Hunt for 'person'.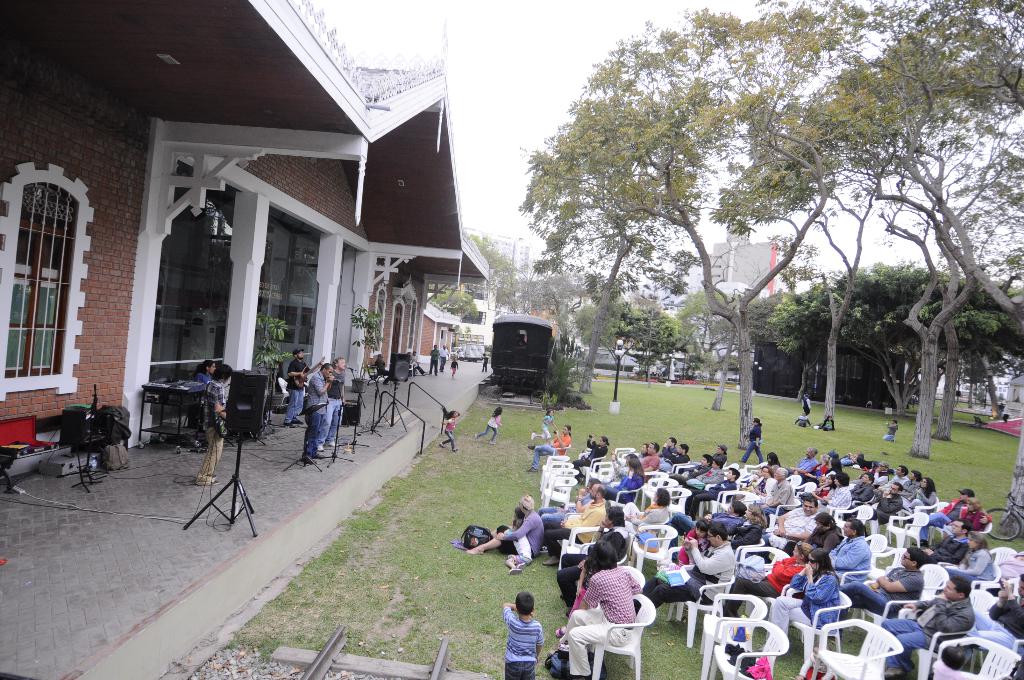
Hunted down at 553:539:639:677.
